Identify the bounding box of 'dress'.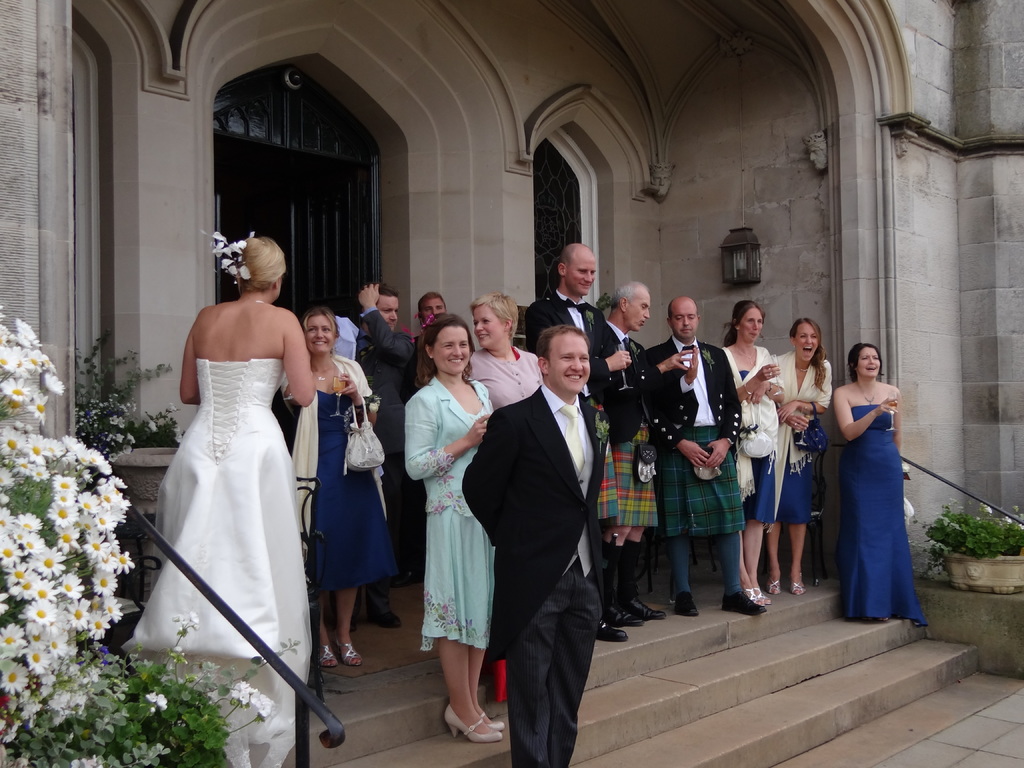
308 387 403 589.
